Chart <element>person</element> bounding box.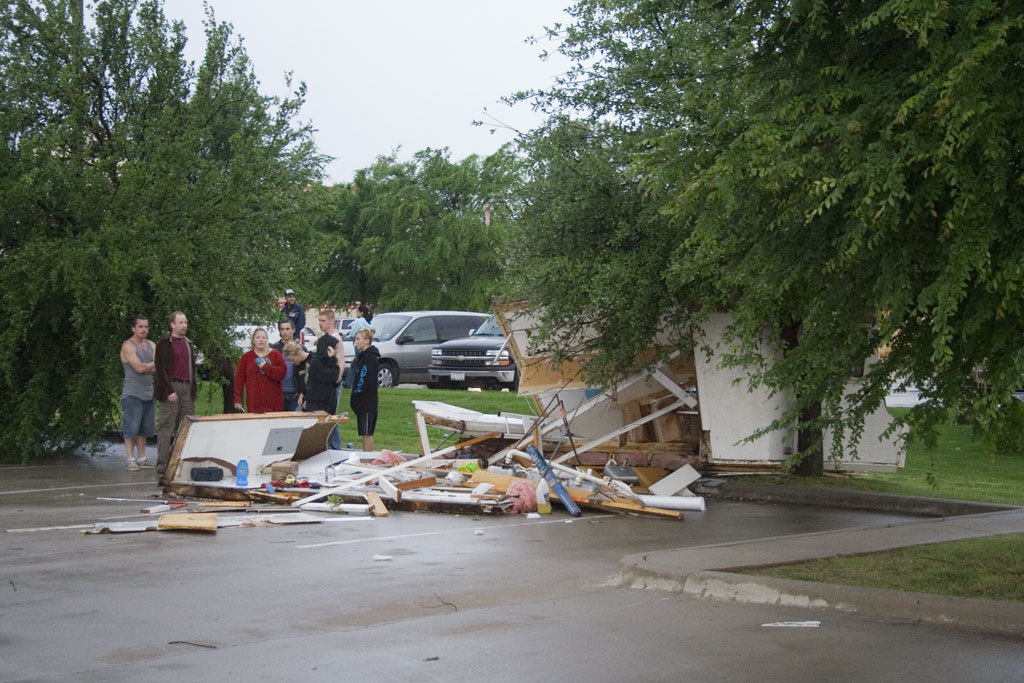
Charted: box(231, 326, 287, 411).
